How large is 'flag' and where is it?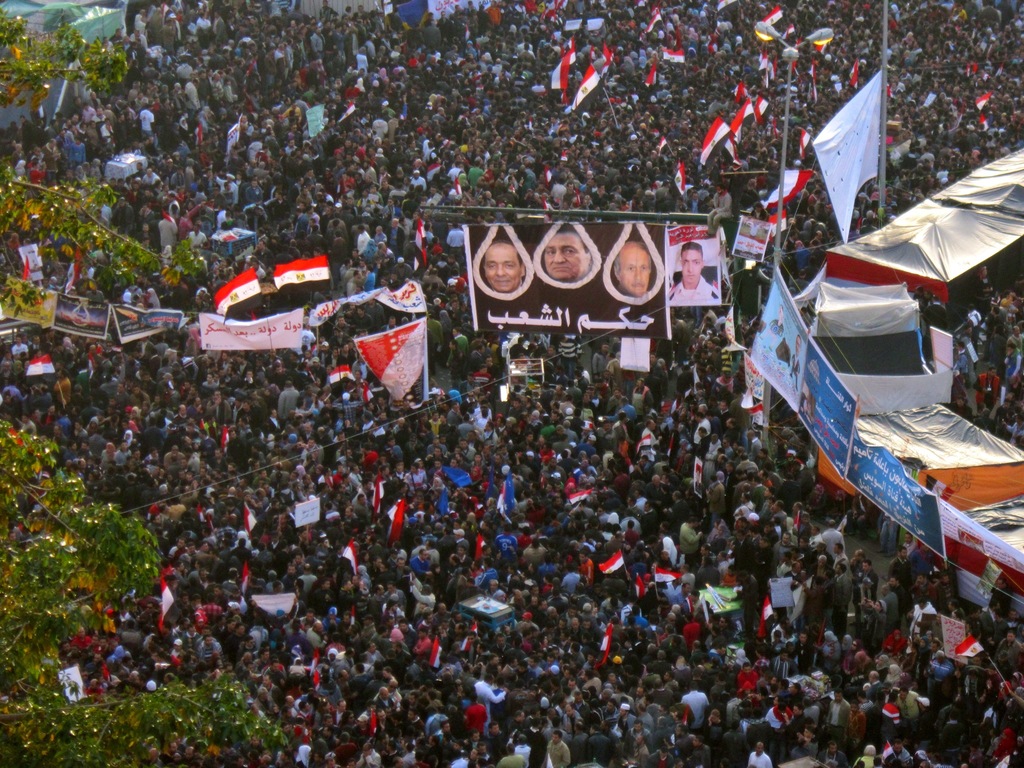
Bounding box: [x1=353, y1=324, x2=429, y2=405].
